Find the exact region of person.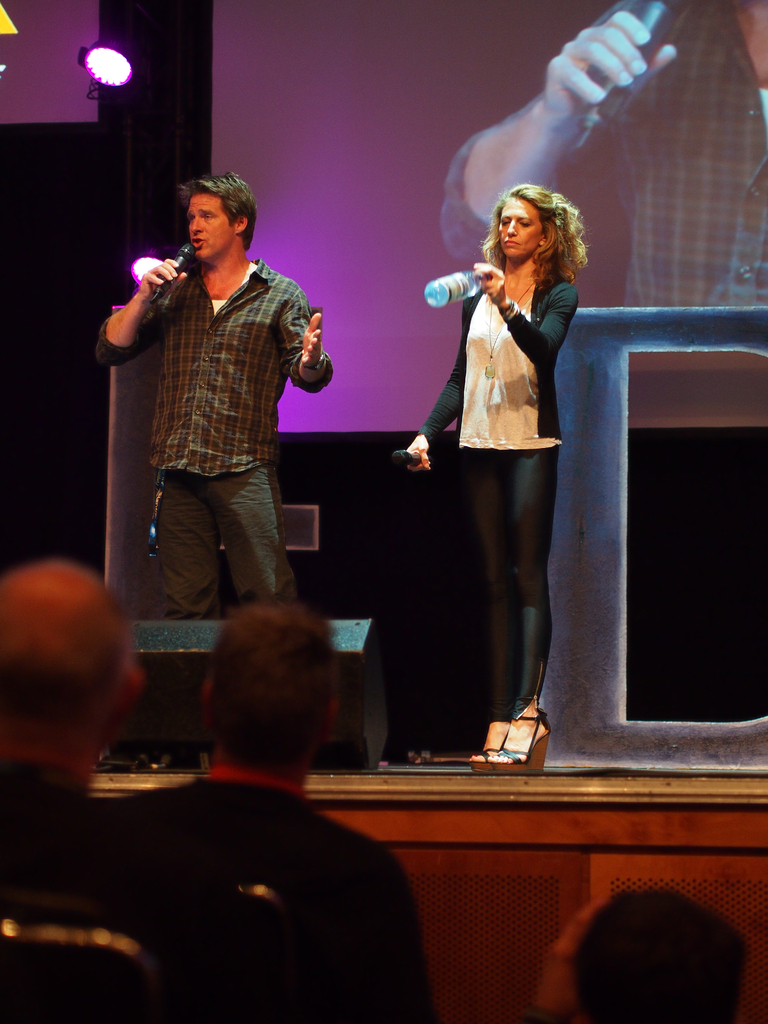
Exact region: detection(408, 174, 588, 763).
